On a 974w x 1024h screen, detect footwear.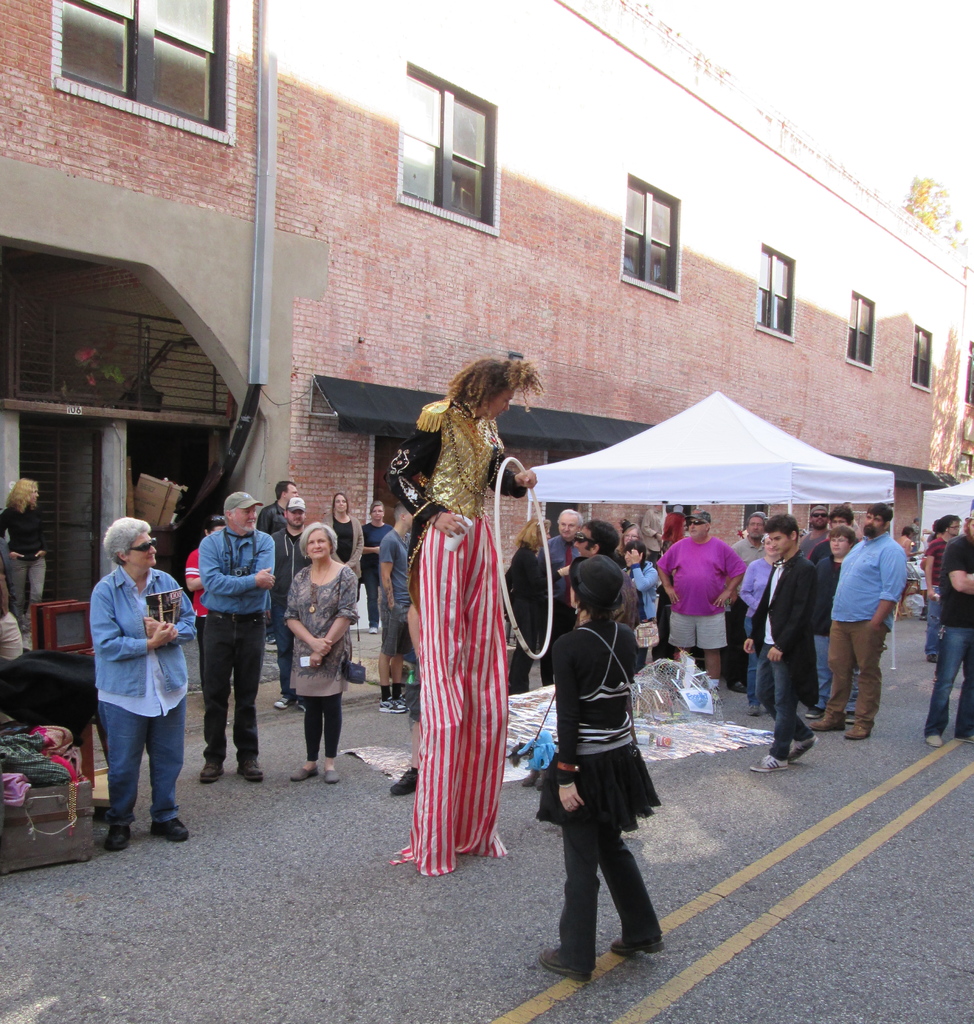
pyautogui.locateOnScreen(106, 825, 135, 853).
